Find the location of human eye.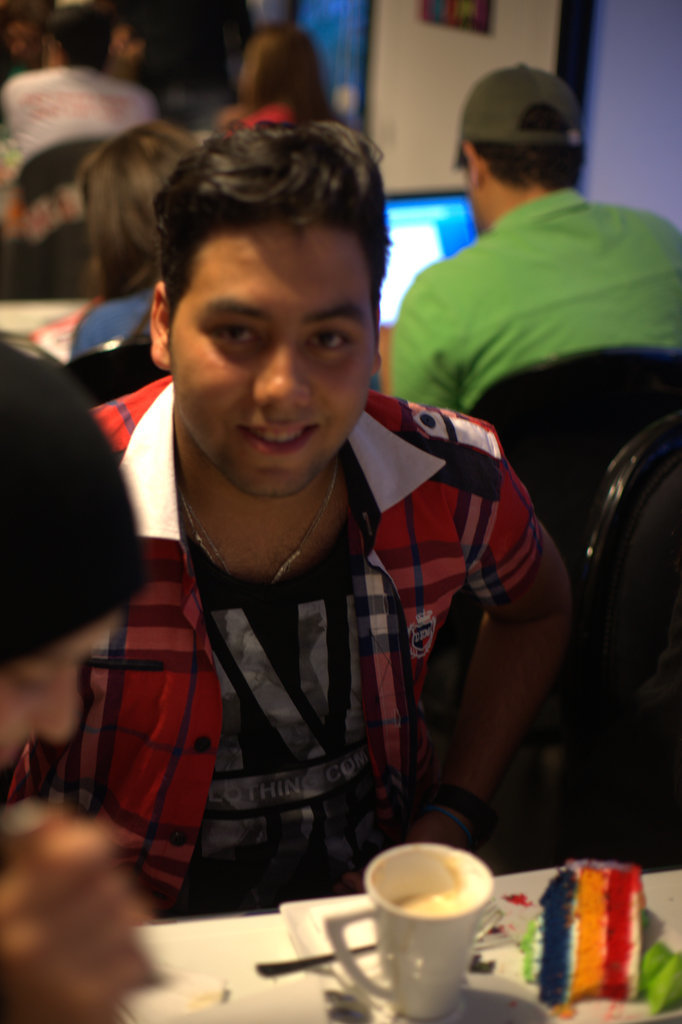
Location: [209, 316, 262, 350].
